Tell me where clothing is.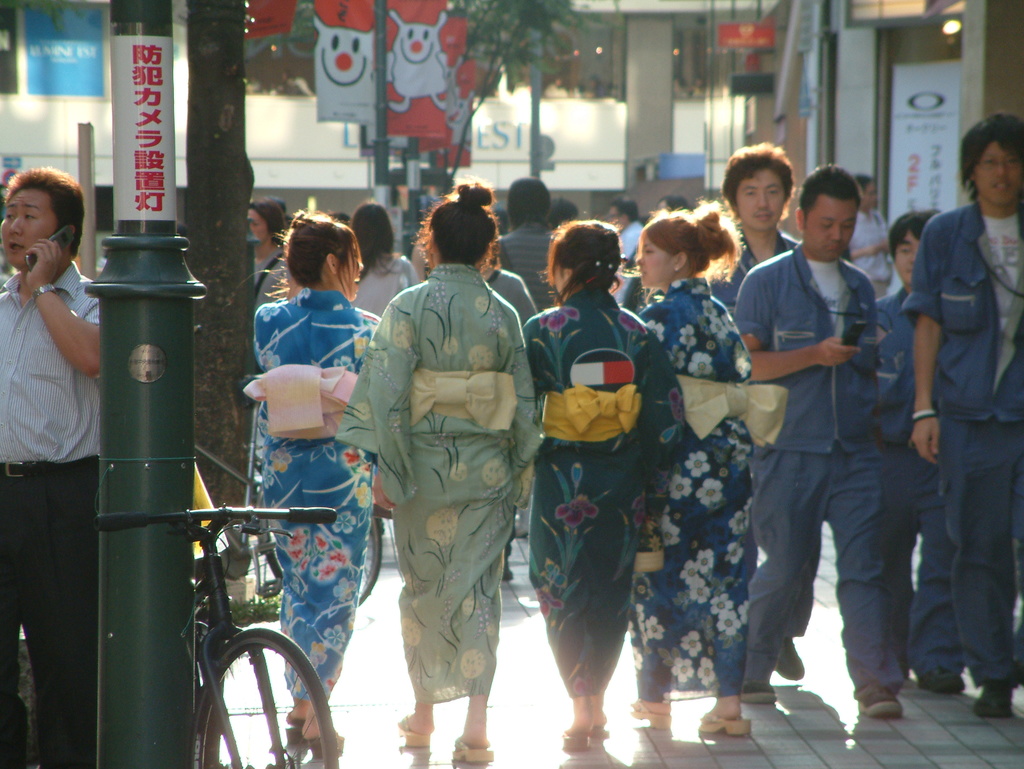
clothing is at bbox=(906, 204, 1023, 681).
